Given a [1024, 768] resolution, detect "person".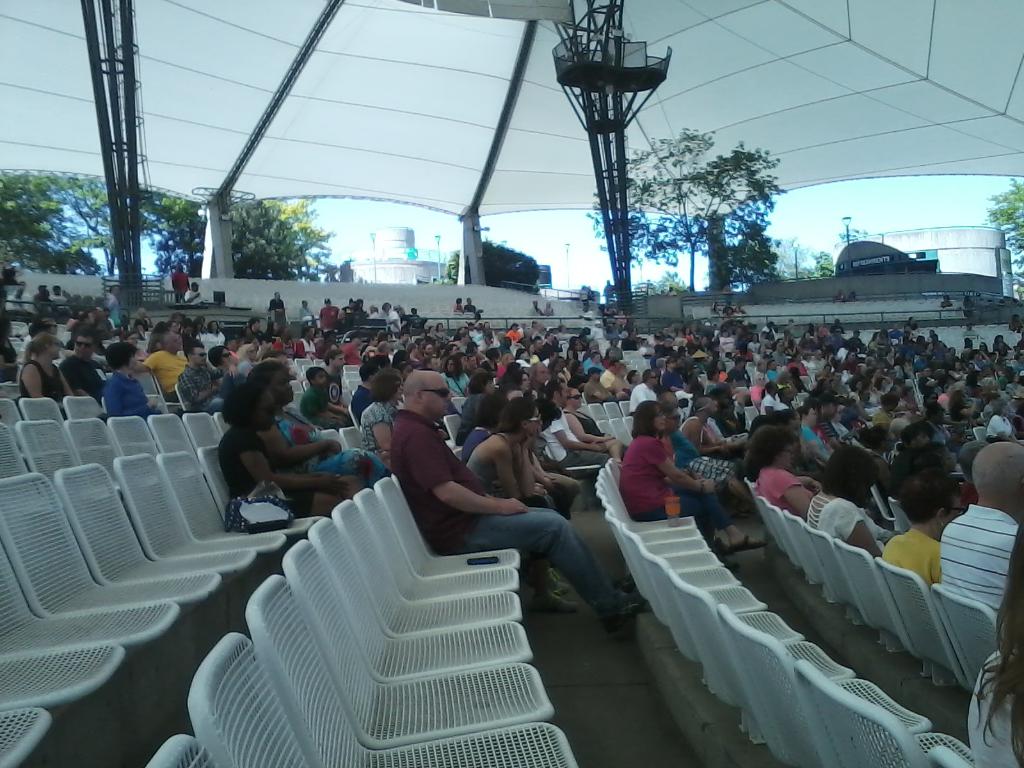
451:357:507:436.
